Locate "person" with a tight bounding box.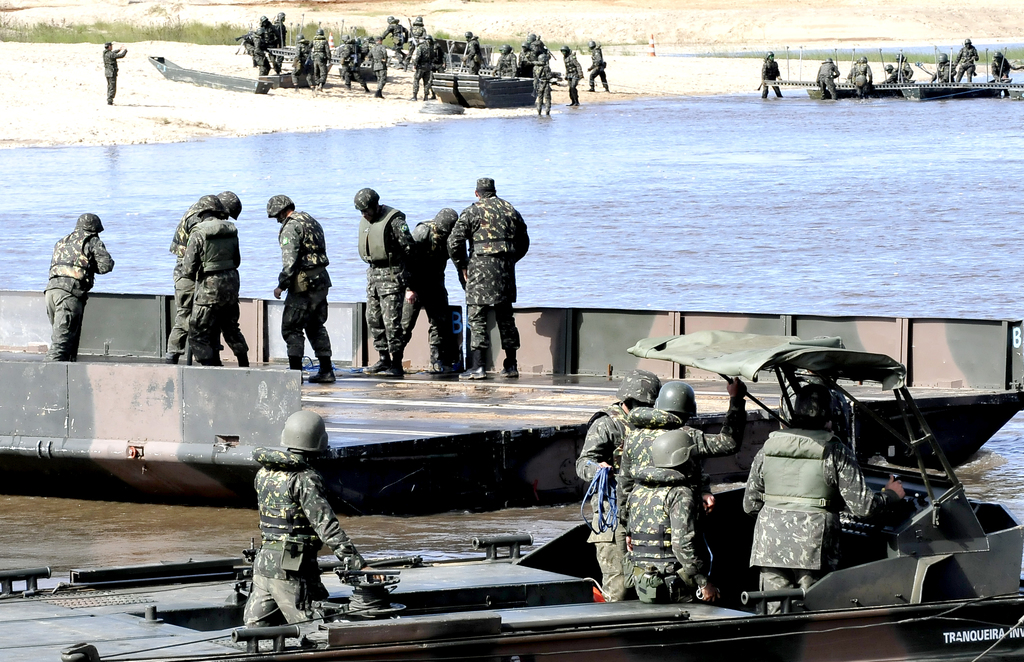
box(355, 187, 414, 376).
